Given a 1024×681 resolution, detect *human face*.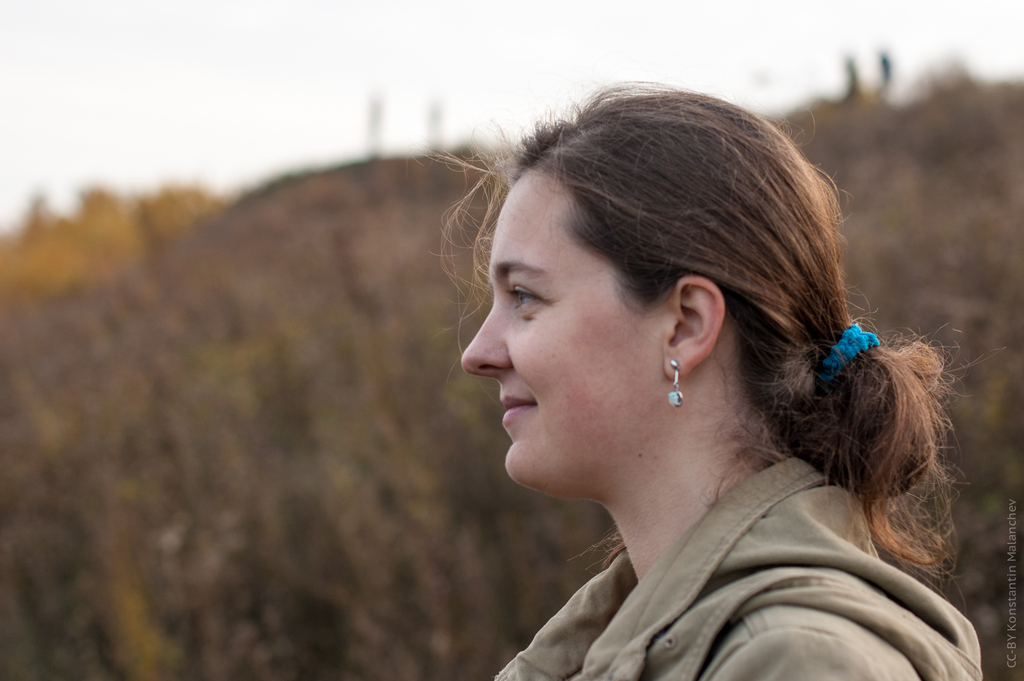
<box>461,174,662,473</box>.
